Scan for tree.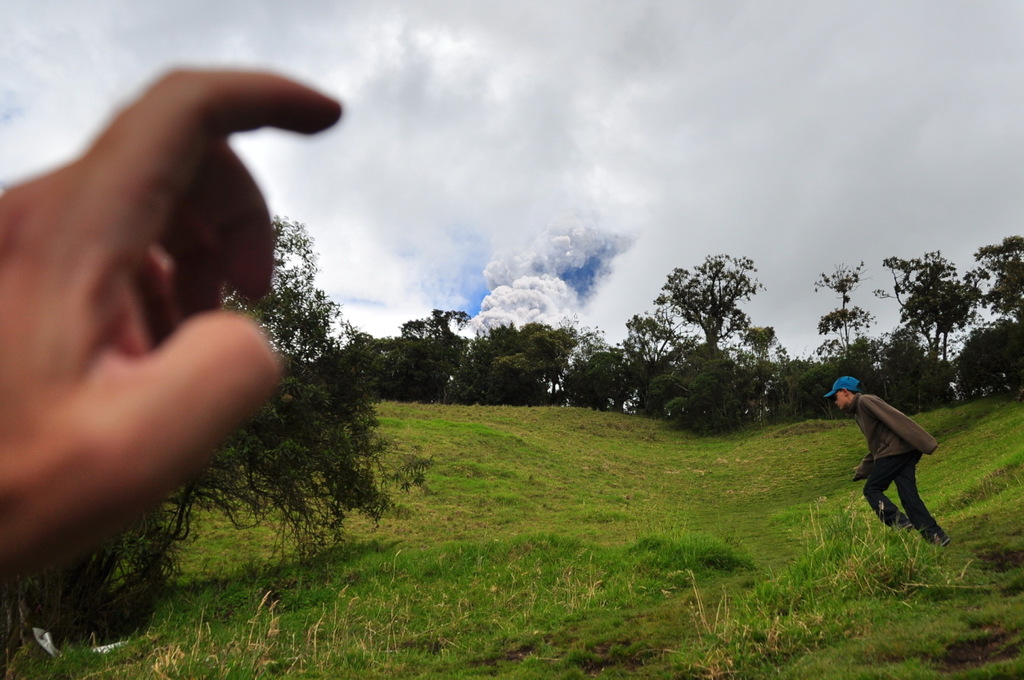
Scan result: 881:241:1001:357.
